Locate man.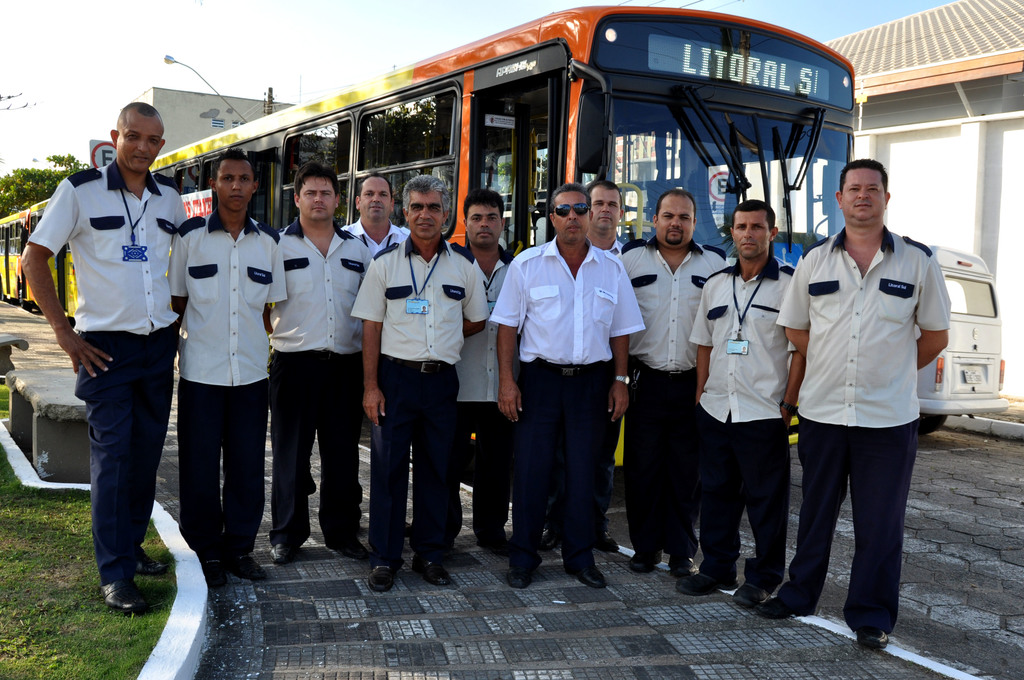
Bounding box: crop(788, 142, 952, 660).
